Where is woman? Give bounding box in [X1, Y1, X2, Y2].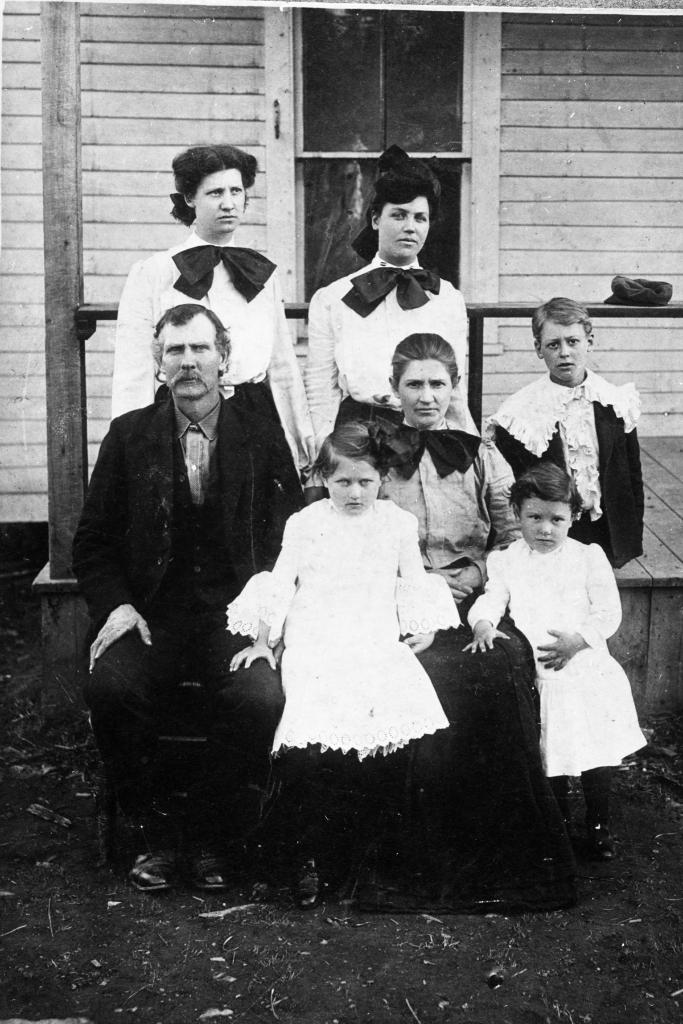
[376, 337, 539, 926].
